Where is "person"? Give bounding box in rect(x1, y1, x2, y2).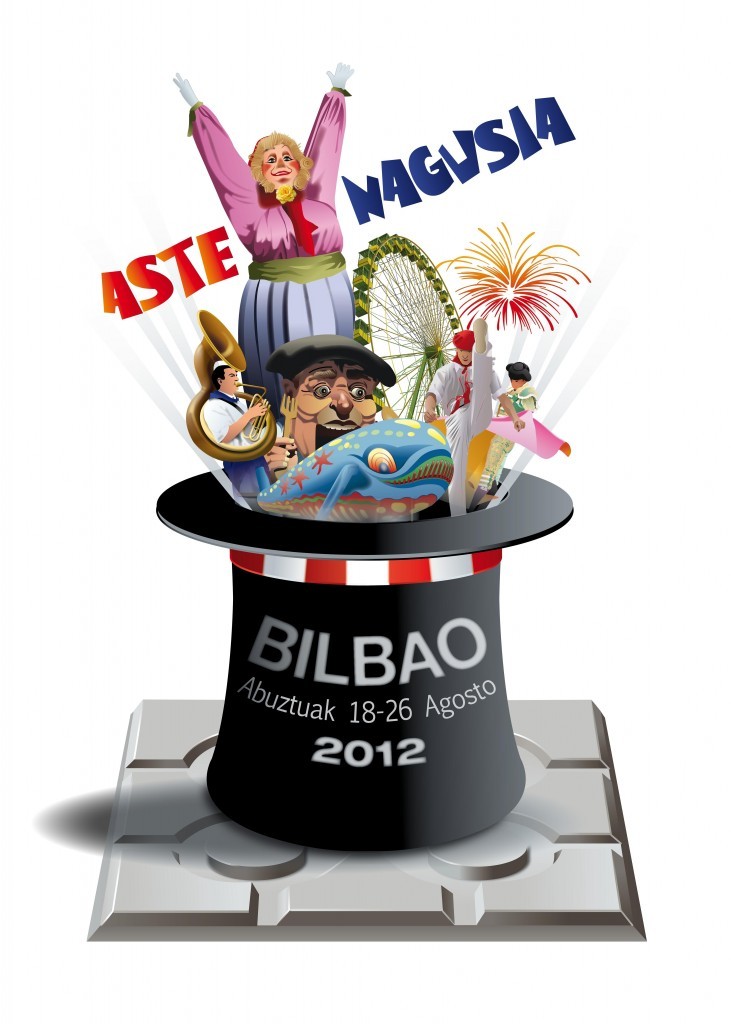
rect(194, 372, 267, 446).
